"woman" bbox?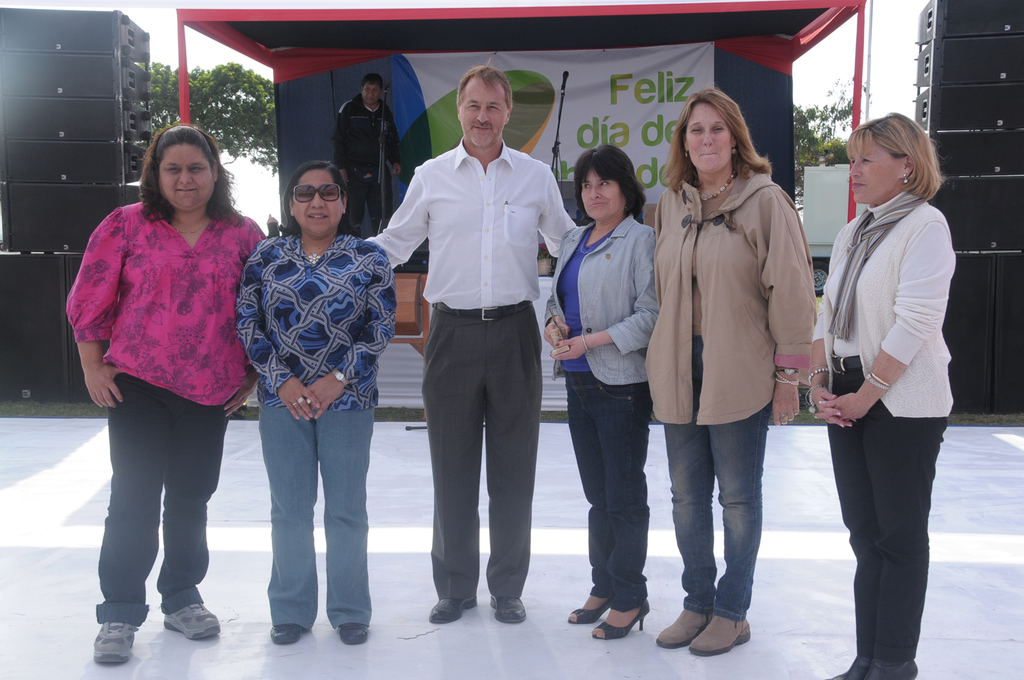
65,121,270,666
